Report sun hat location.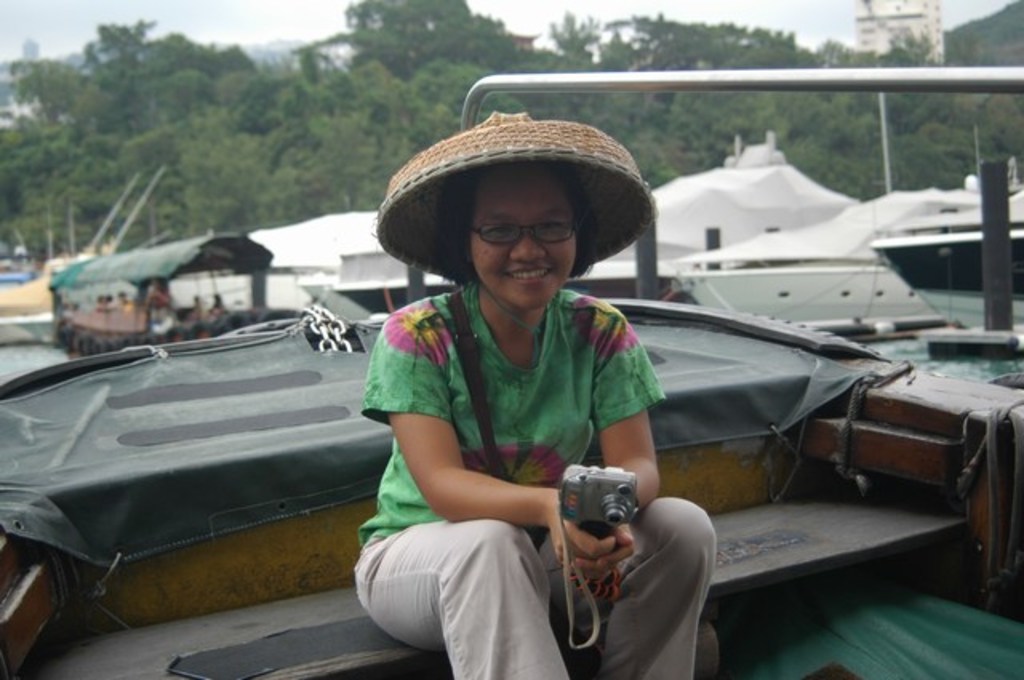
Report: 371,106,656,282.
